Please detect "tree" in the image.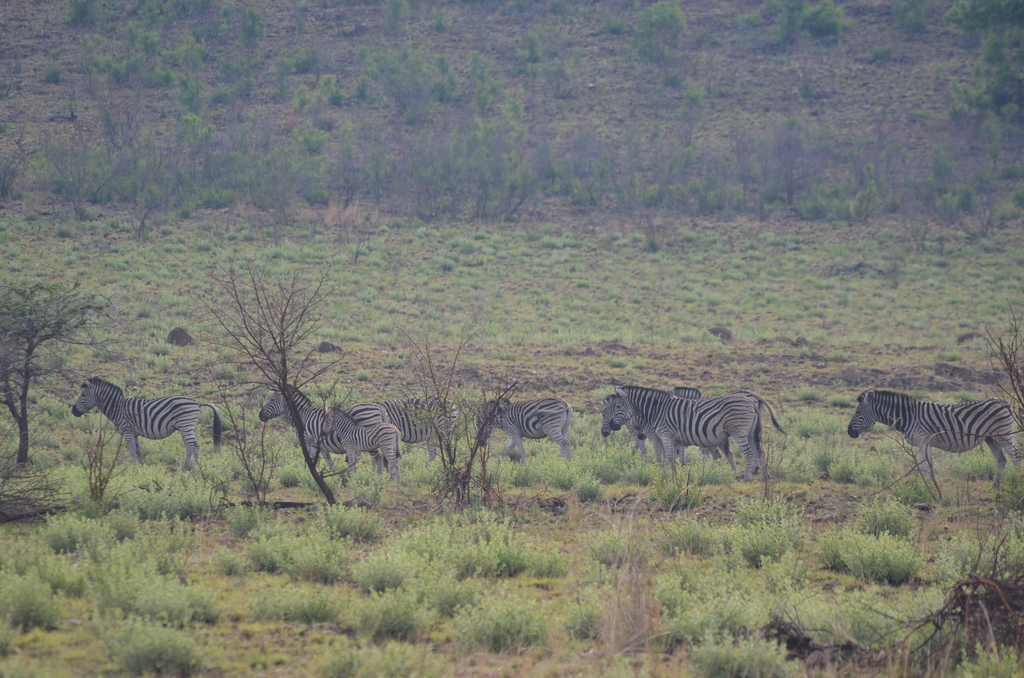
178 264 334 433.
